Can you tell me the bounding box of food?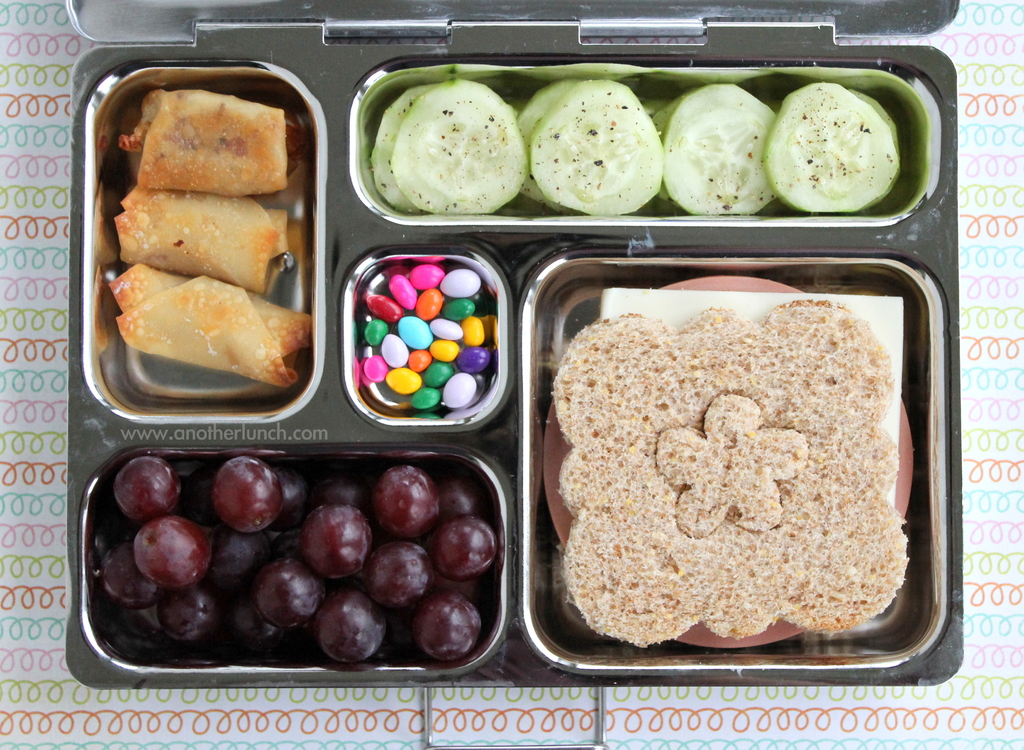
528, 76, 663, 212.
